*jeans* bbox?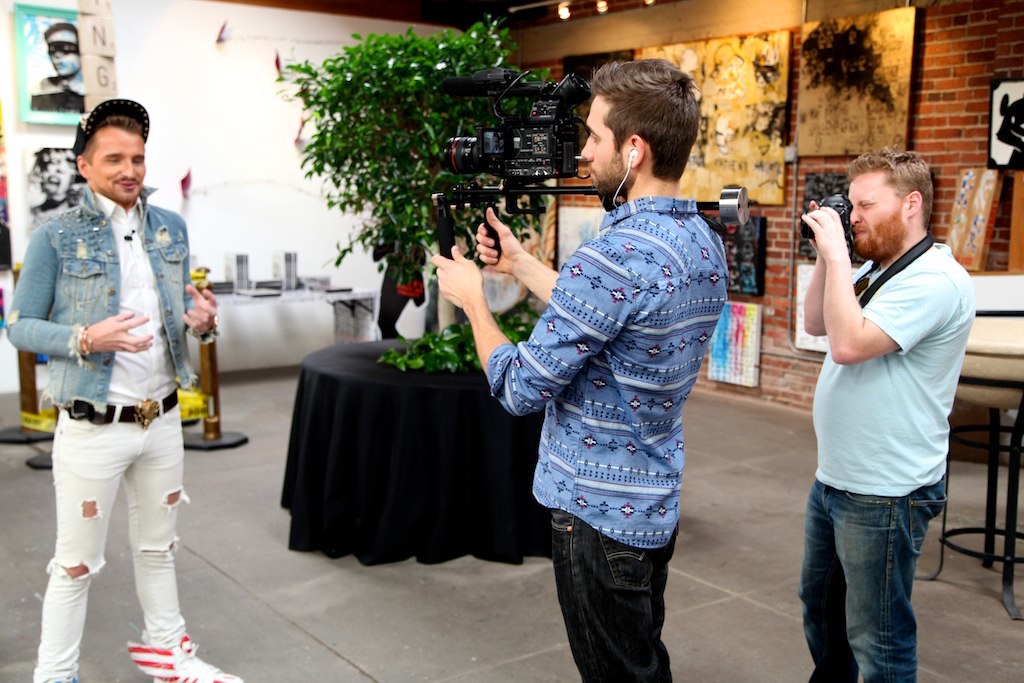
bbox(556, 509, 680, 682)
